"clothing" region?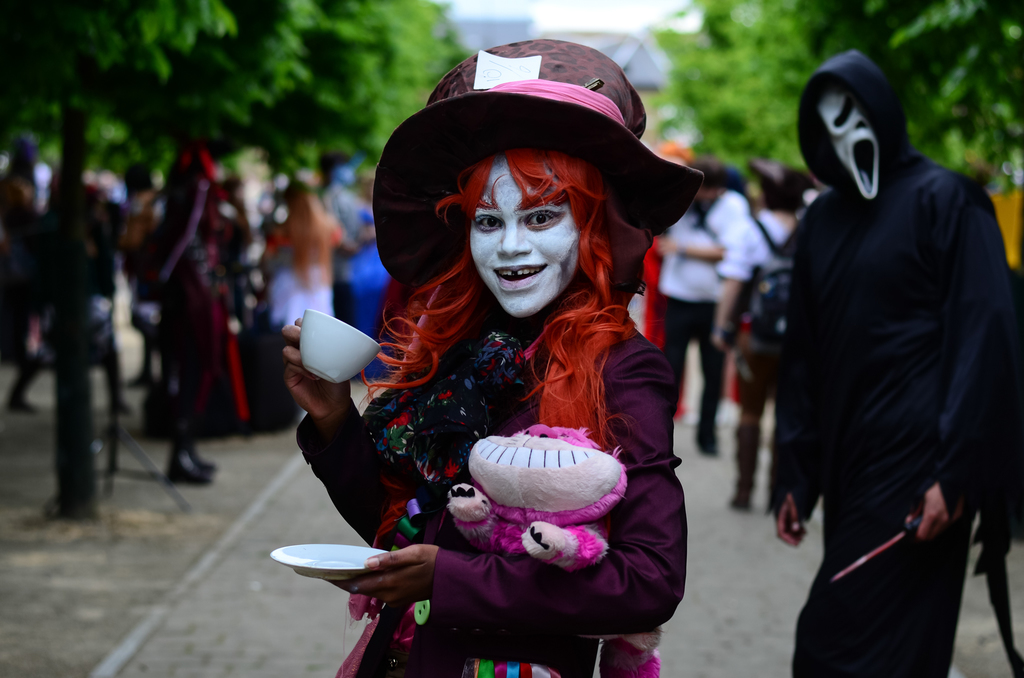
<box>771,152,1016,677</box>
